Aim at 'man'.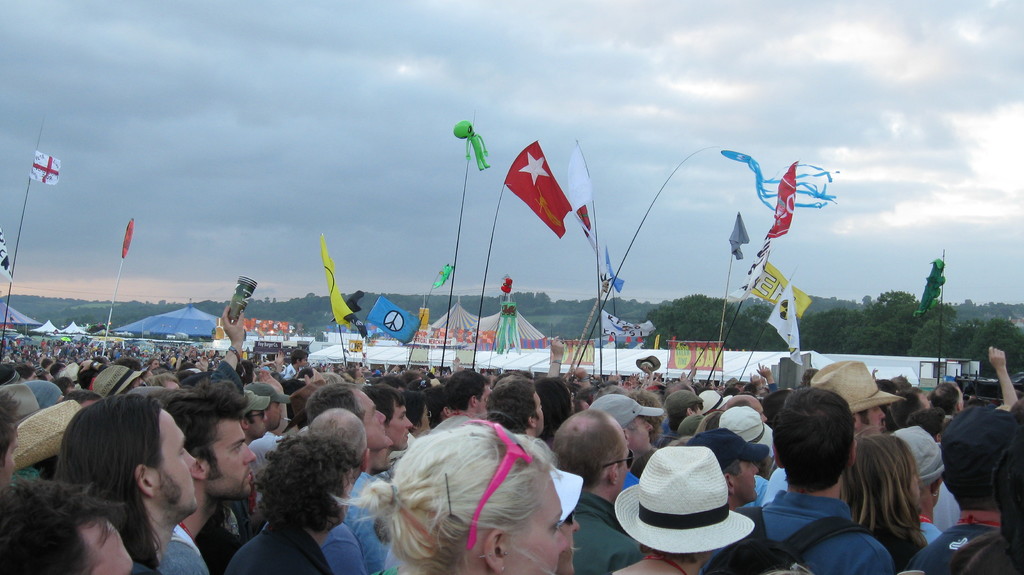
Aimed at 488 372 545 434.
